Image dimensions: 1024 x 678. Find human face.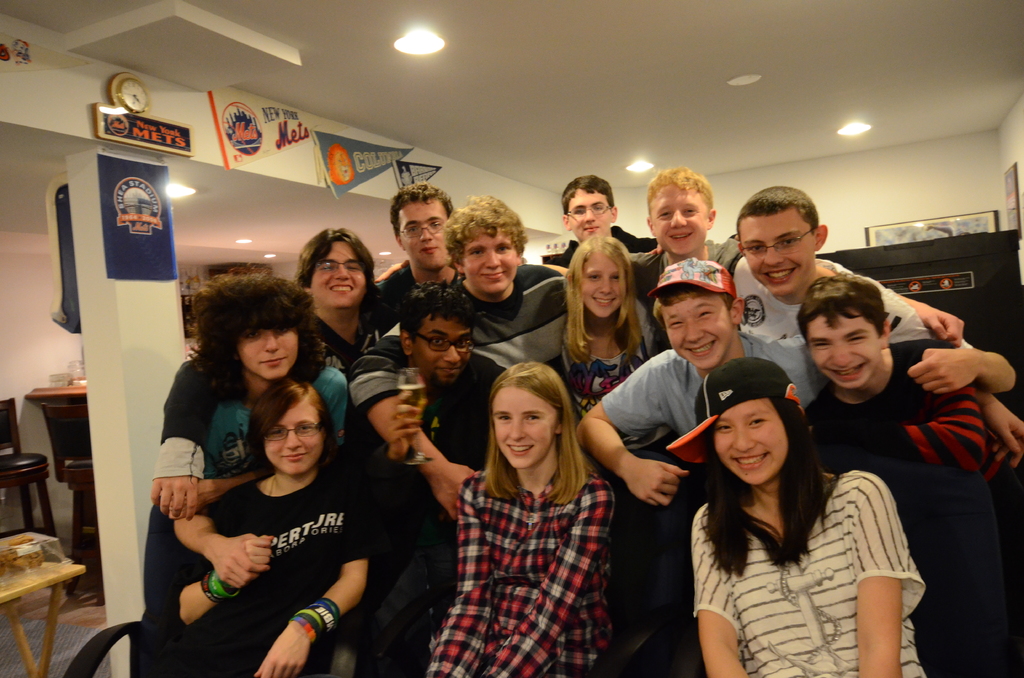
select_region(236, 327, 298, 380).
